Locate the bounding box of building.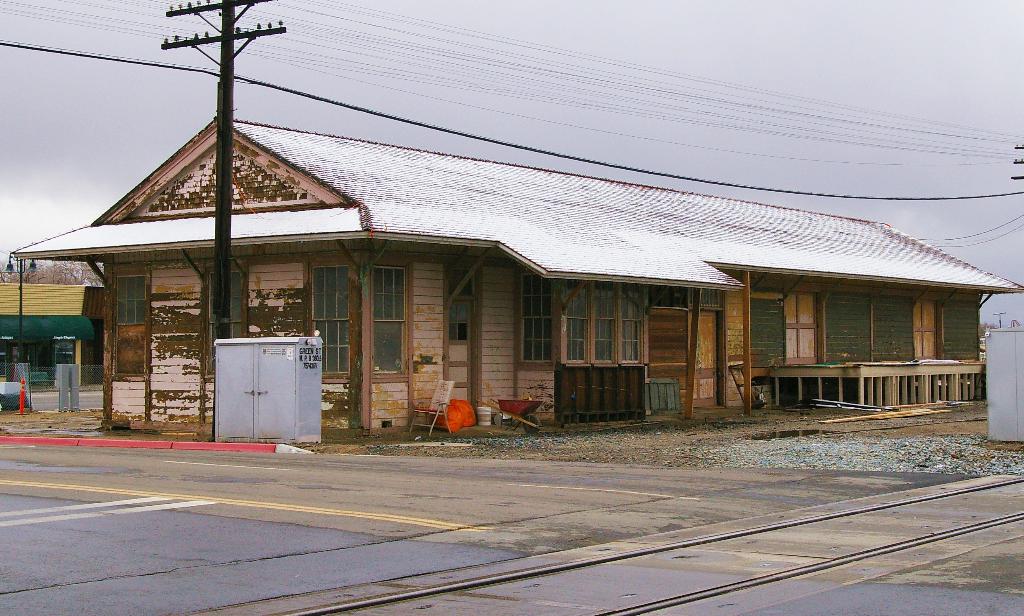
Bounding box: crop(11, 115, 1023, 439).
